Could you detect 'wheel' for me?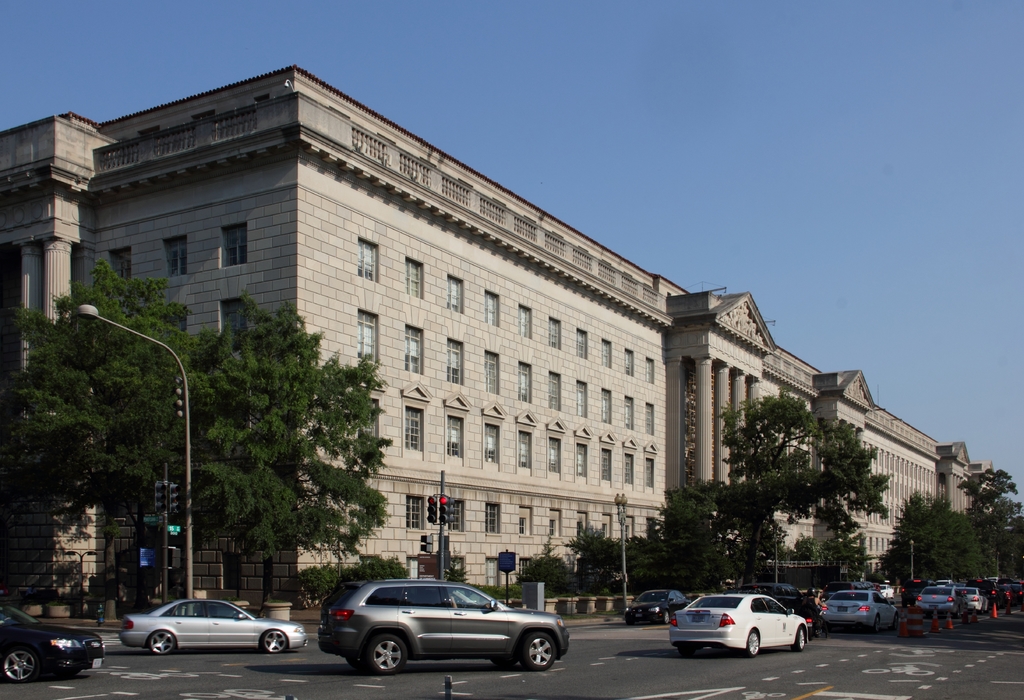
Detection result: 521:631:556:672.
